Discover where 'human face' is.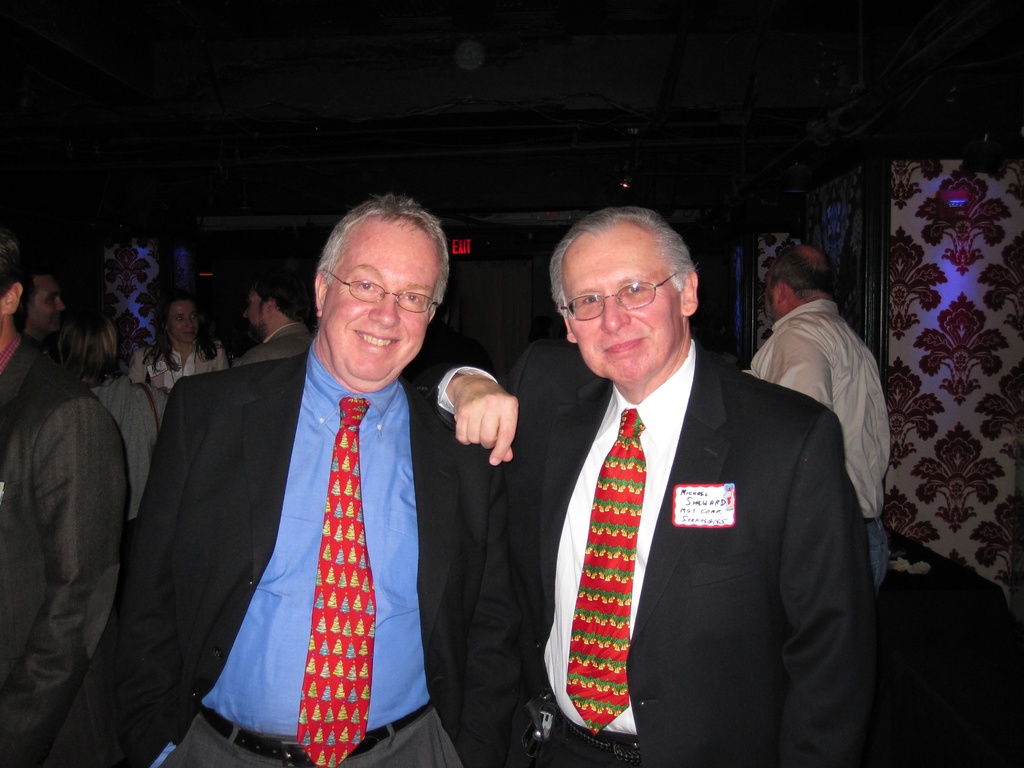
Discovered at box(35, 278, 63, 328).
